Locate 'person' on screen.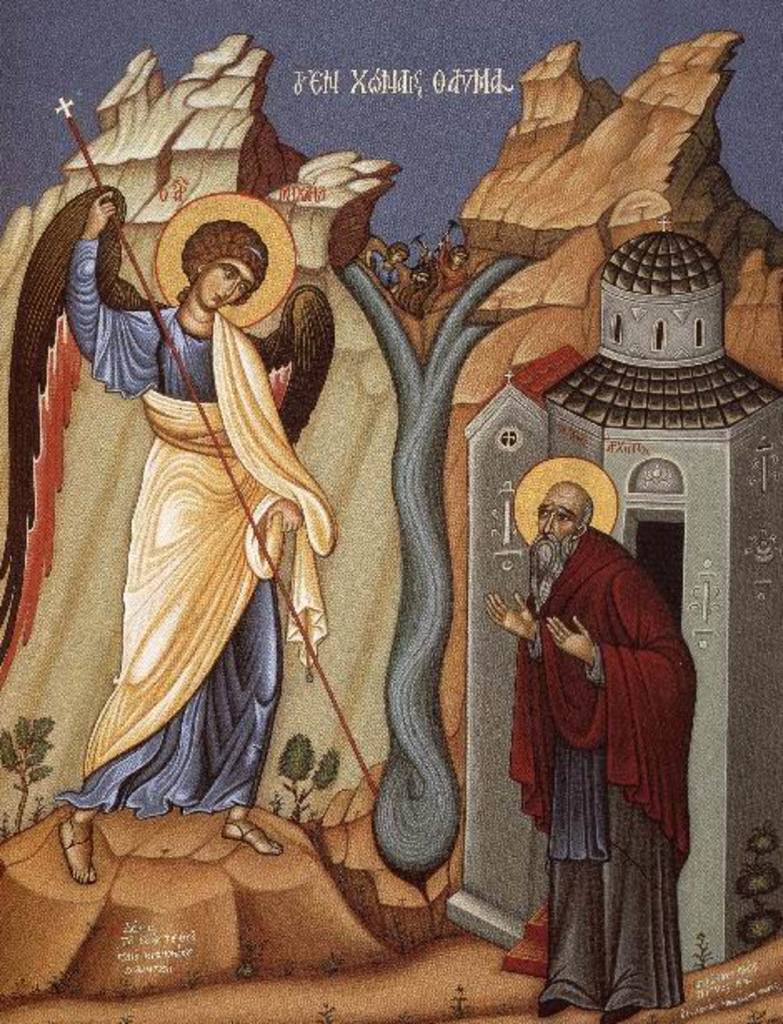
On screen at bbox=[398, 228, 440, 318].
